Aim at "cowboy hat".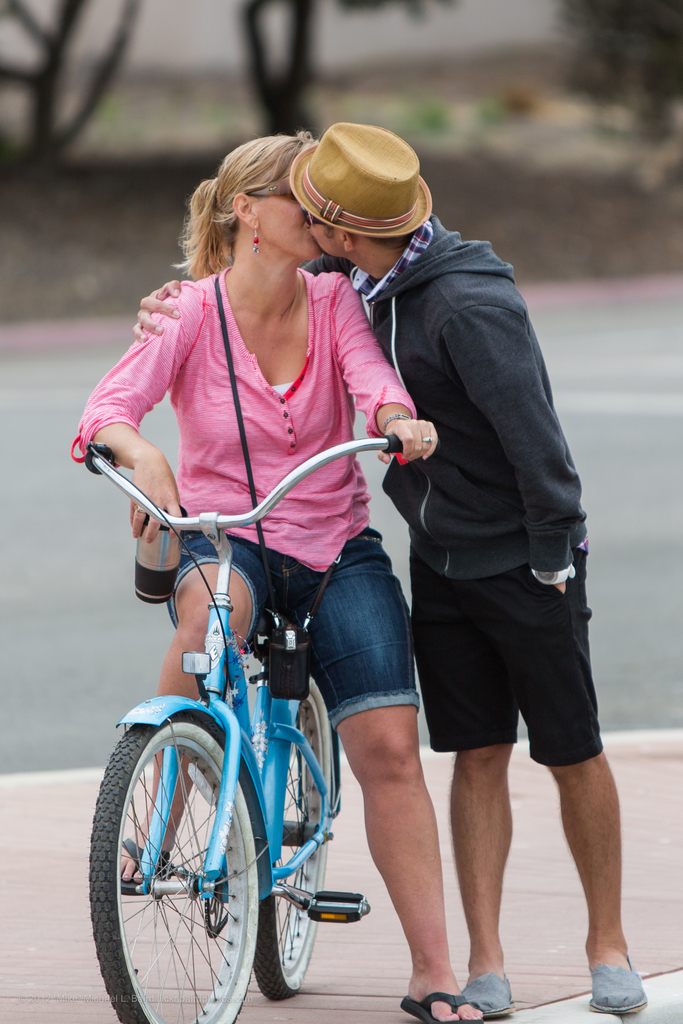
Aimed at 277:109:433:261.
